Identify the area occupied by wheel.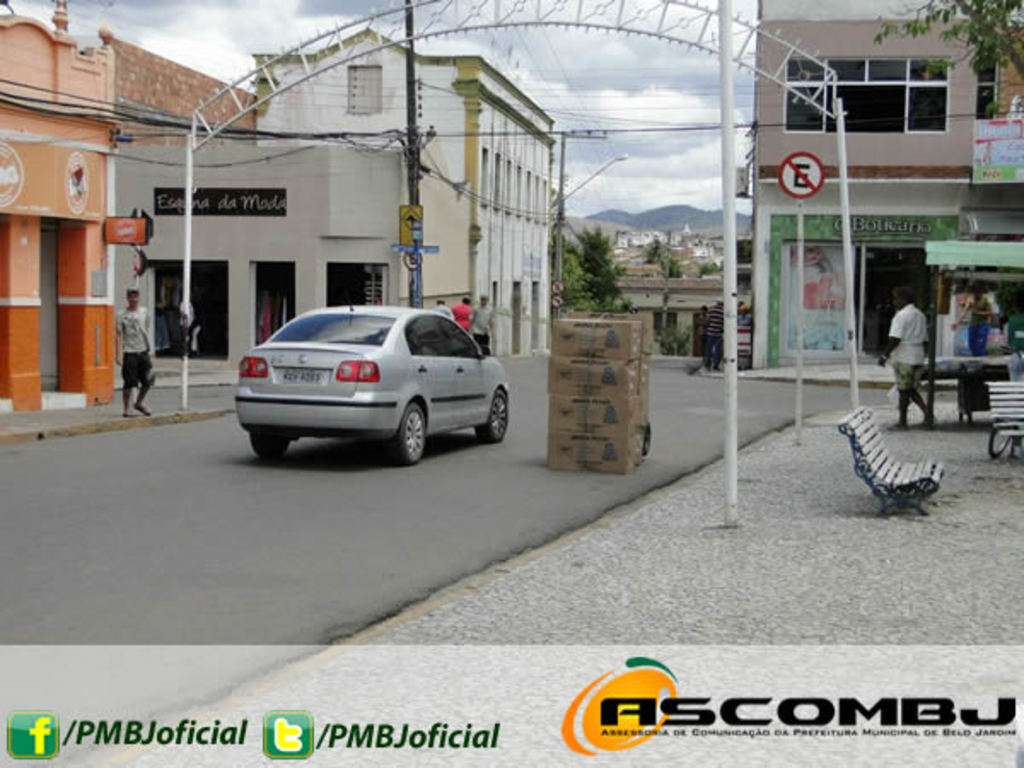
Area: 473 391 509 437.
